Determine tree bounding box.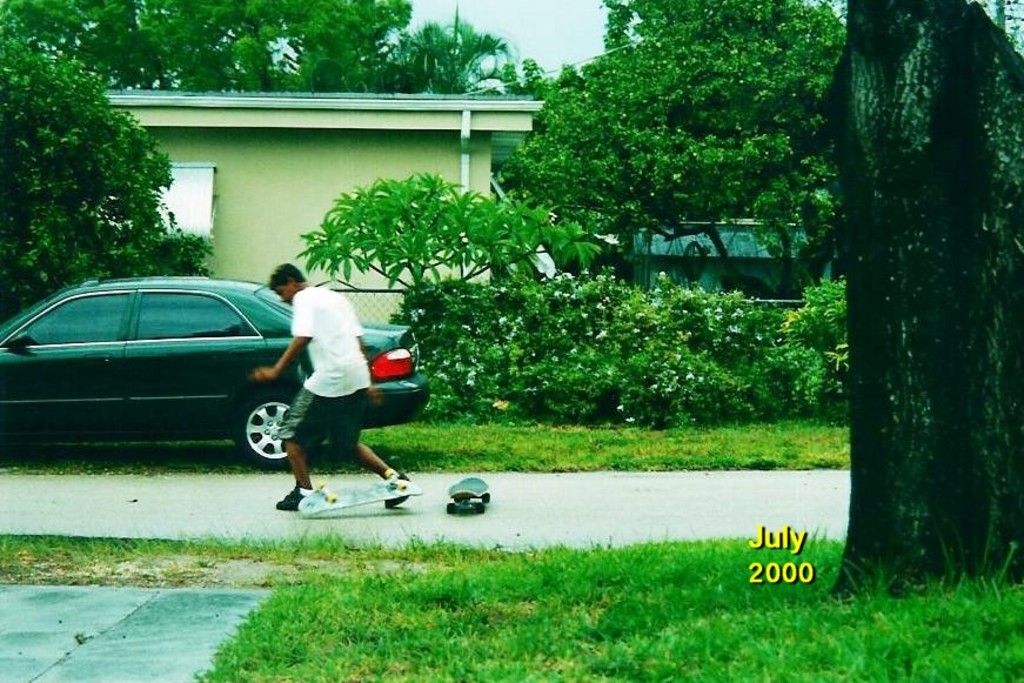
Determined: bbox=[287, 170, 610, 312].
